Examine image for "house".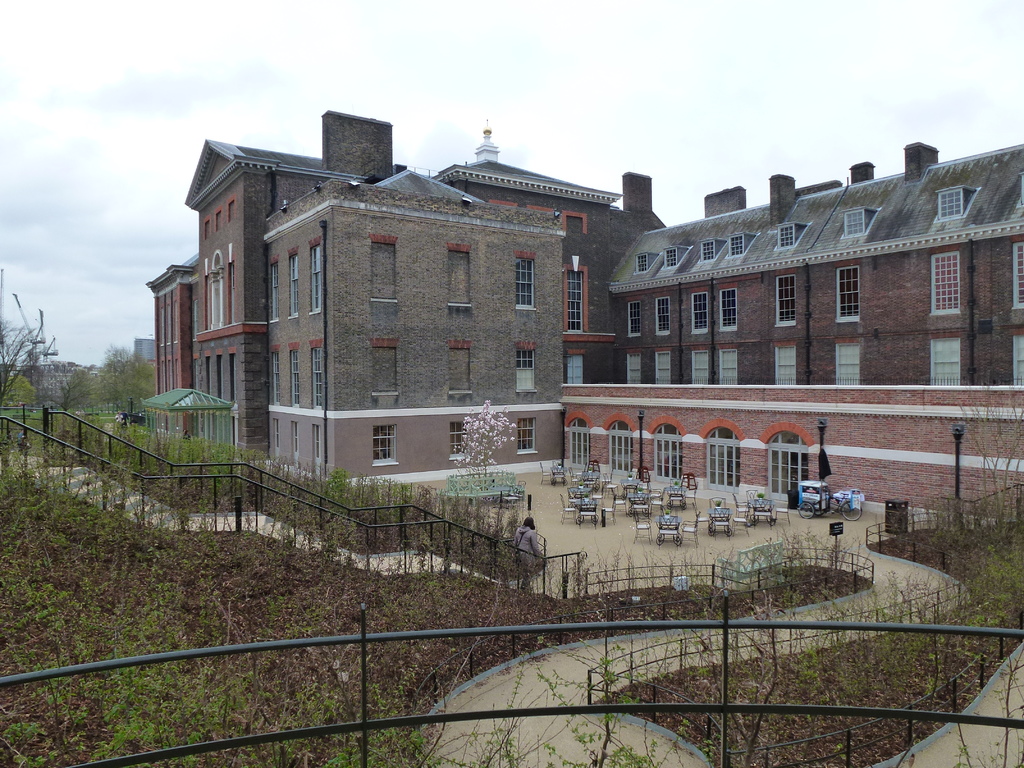
Examination result: bbox=[129, 338, 157, 365].
